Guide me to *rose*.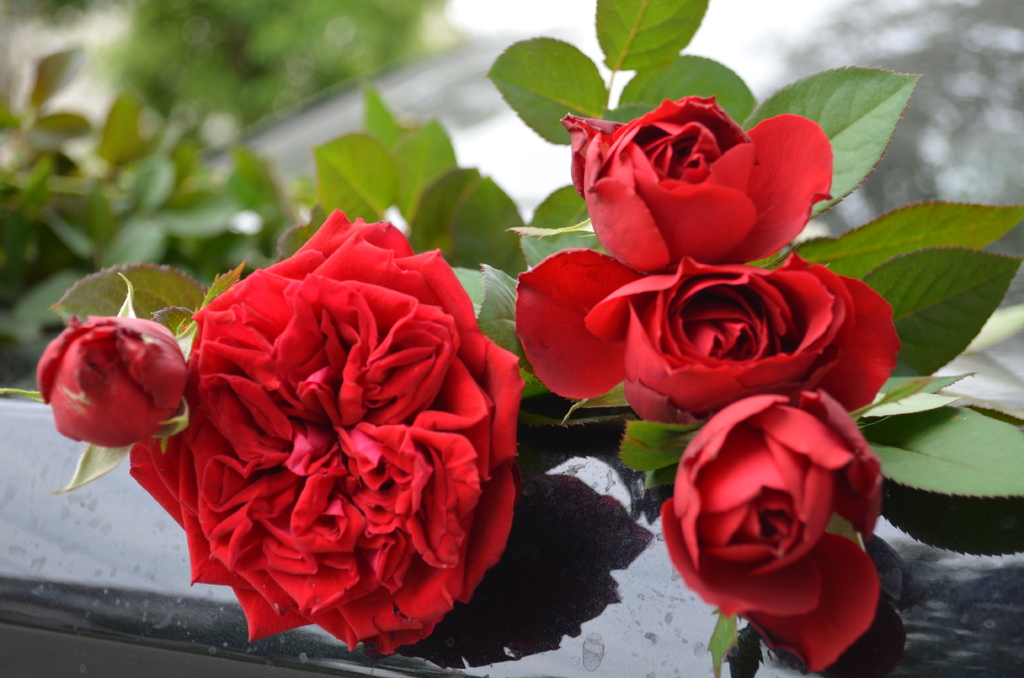
Guidance: 36 307 190 446.
